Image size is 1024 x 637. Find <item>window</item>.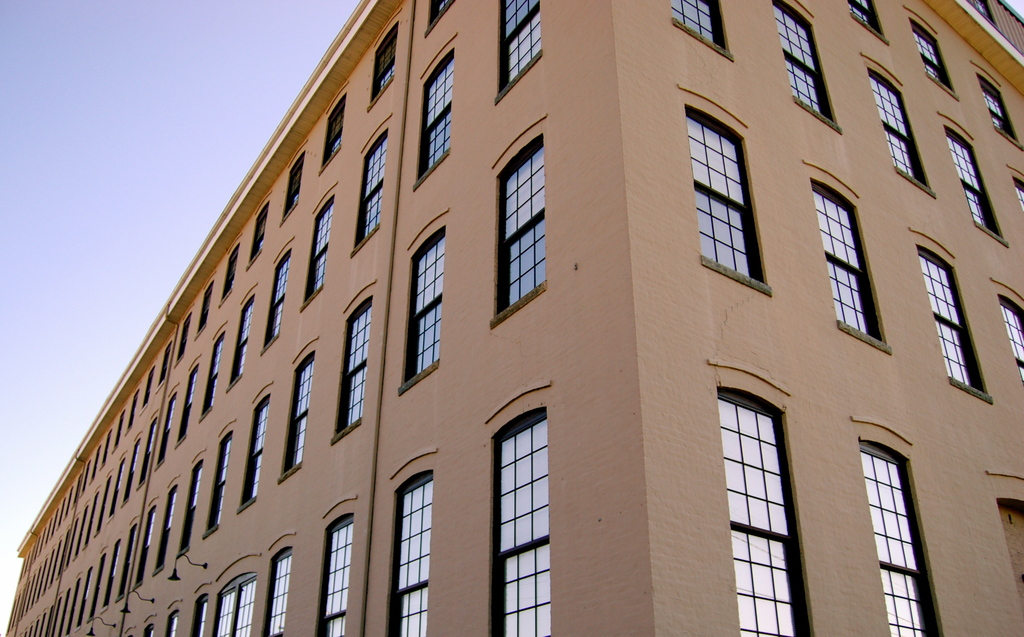
x1=305, y1=201, x2=328, y2=308.
